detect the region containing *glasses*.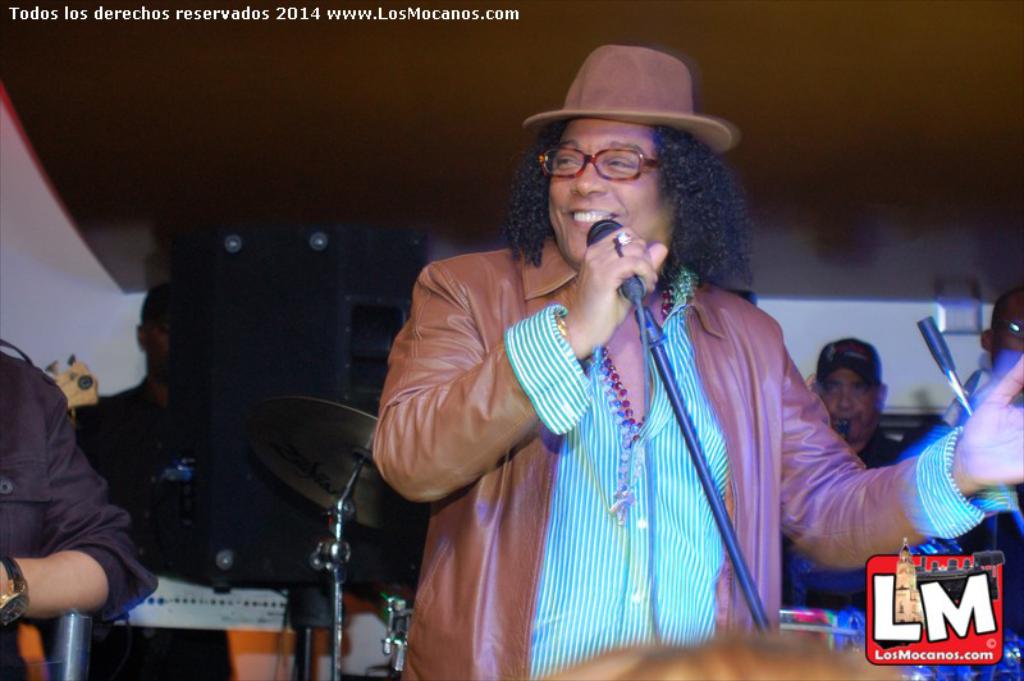
locate(532, 137, 666, 188).
